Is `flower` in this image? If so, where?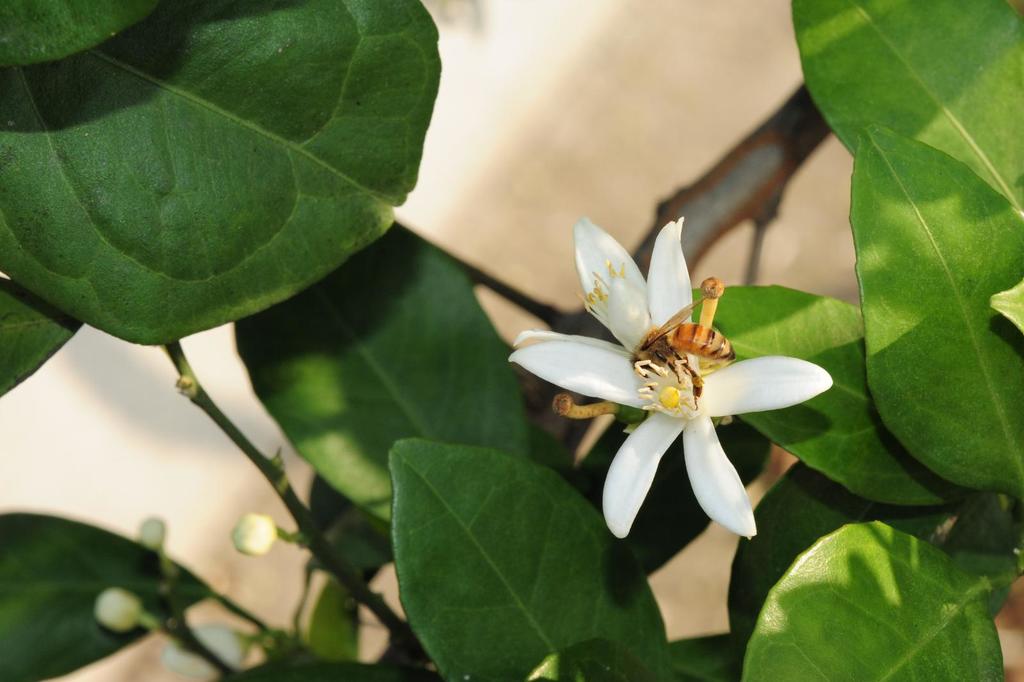
Yes, at {"x1": 92, "y1": 587, "x2": 148, "y2": 629}.
